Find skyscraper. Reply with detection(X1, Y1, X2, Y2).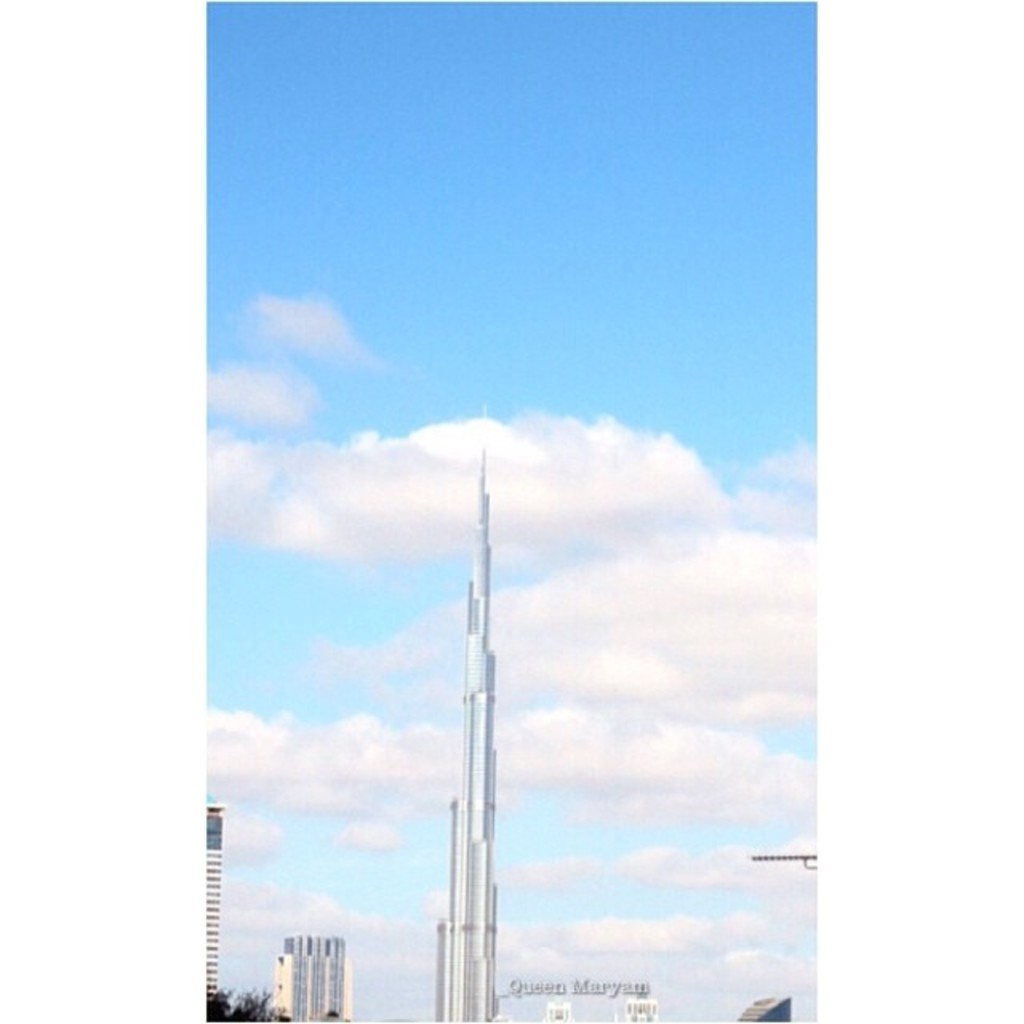
detection(208, 789, 226, 1022).
